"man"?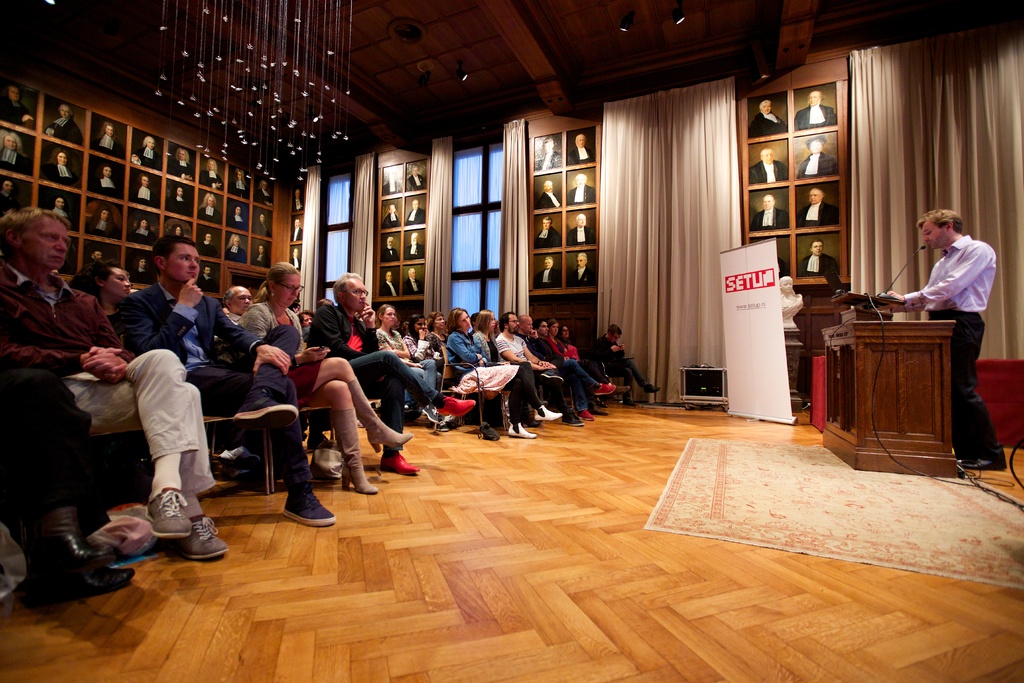
0, 130, 29, 174
